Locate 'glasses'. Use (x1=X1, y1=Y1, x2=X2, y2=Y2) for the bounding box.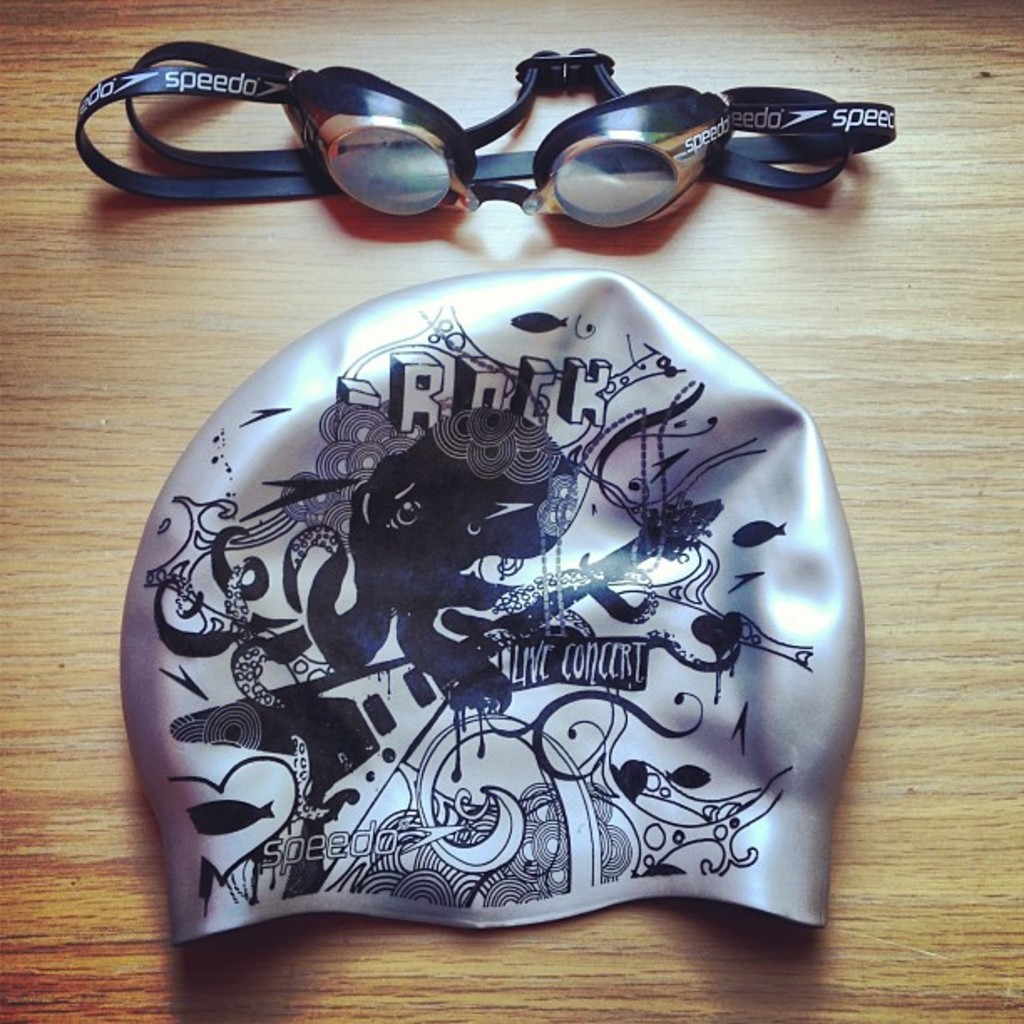
(x1=79, y1=57, x2=796, y2=219).
